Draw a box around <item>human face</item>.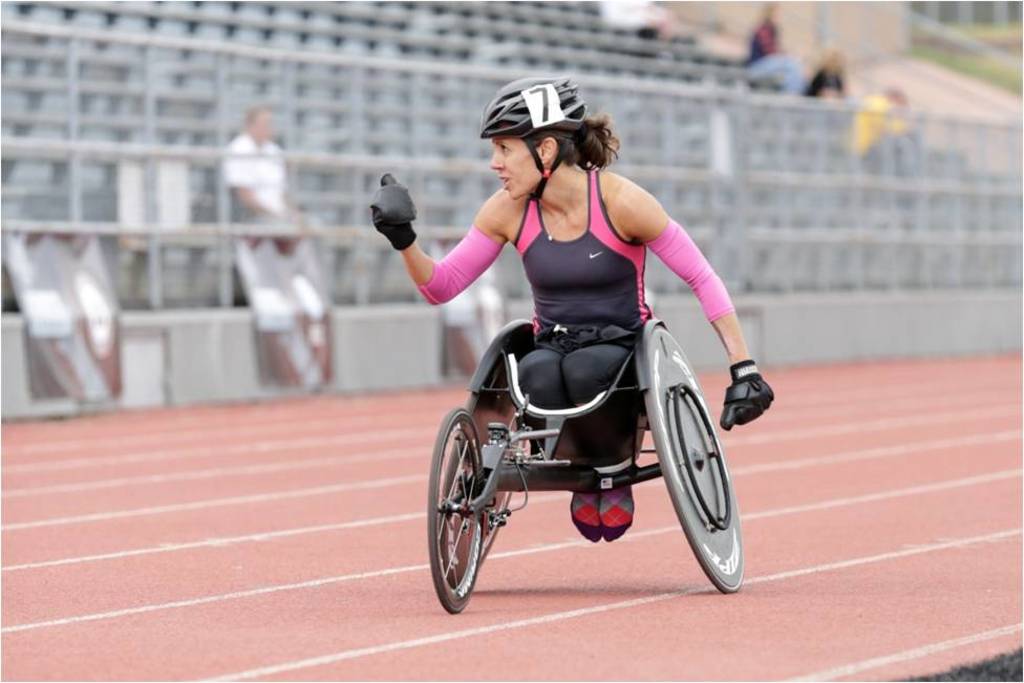
(489,128,547,201).
